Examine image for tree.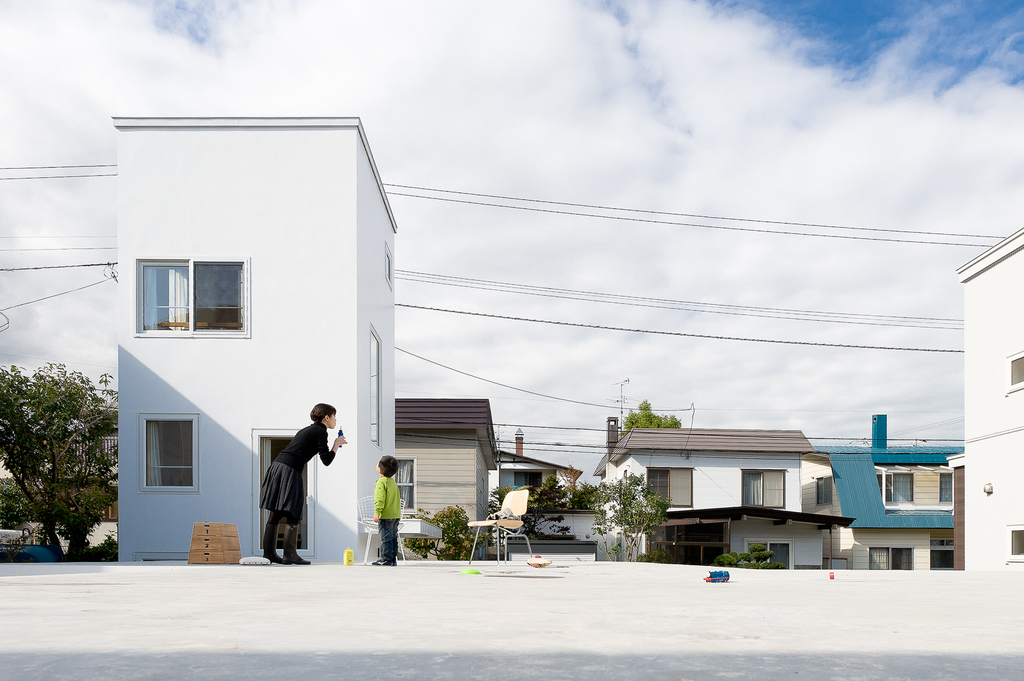
Examination result: bbox(617, 398, 684, 438).
